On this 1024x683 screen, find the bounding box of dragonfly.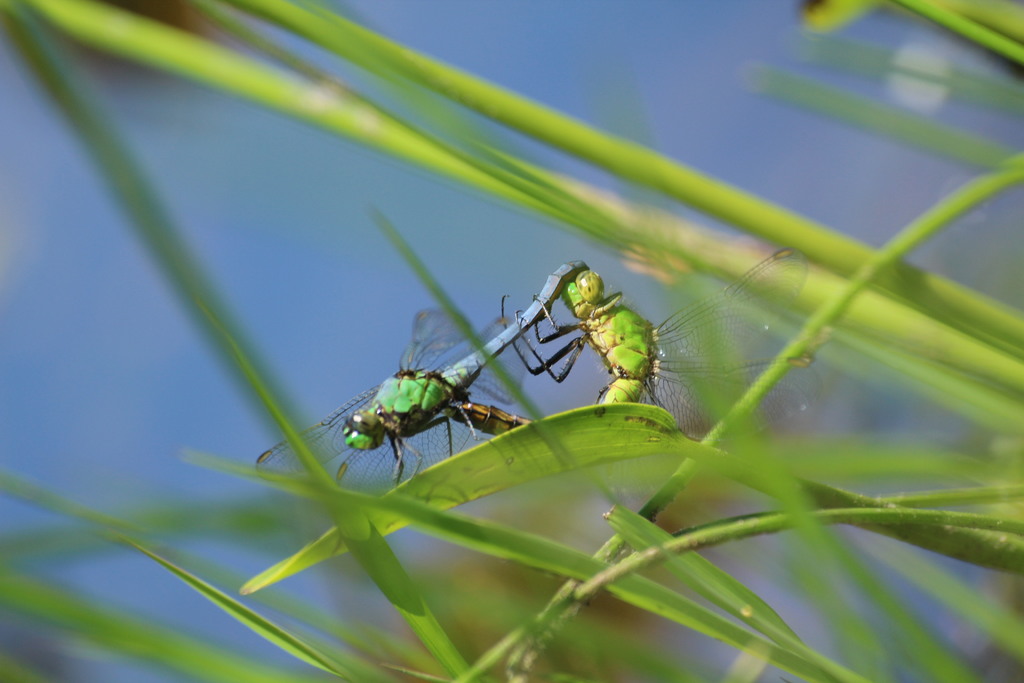
Bounding box: bbox=[448, 247, 820, 436].
